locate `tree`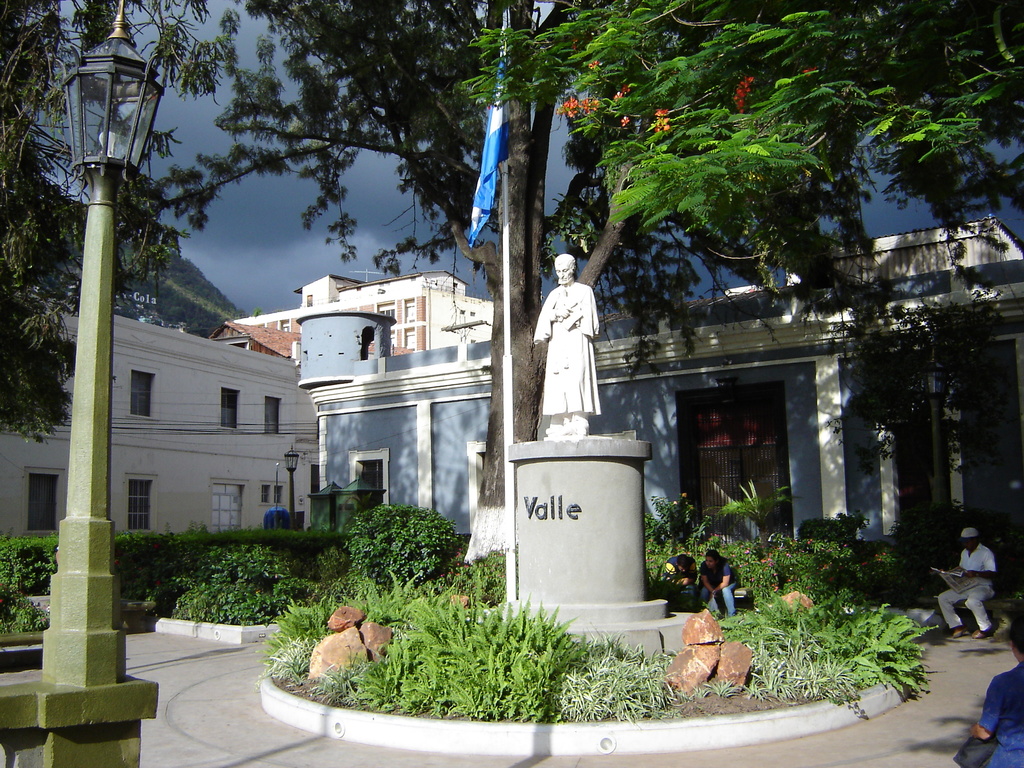
(x1=0, y1=0, x2=382, y2=452)
